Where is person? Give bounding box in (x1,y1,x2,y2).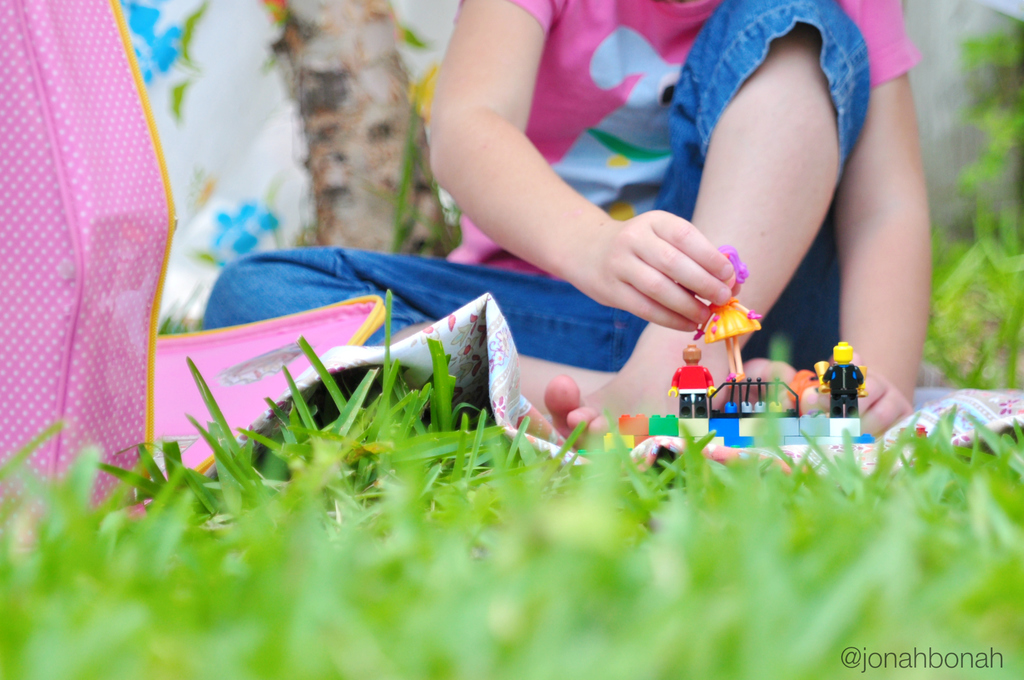
(323,0,919,437).
